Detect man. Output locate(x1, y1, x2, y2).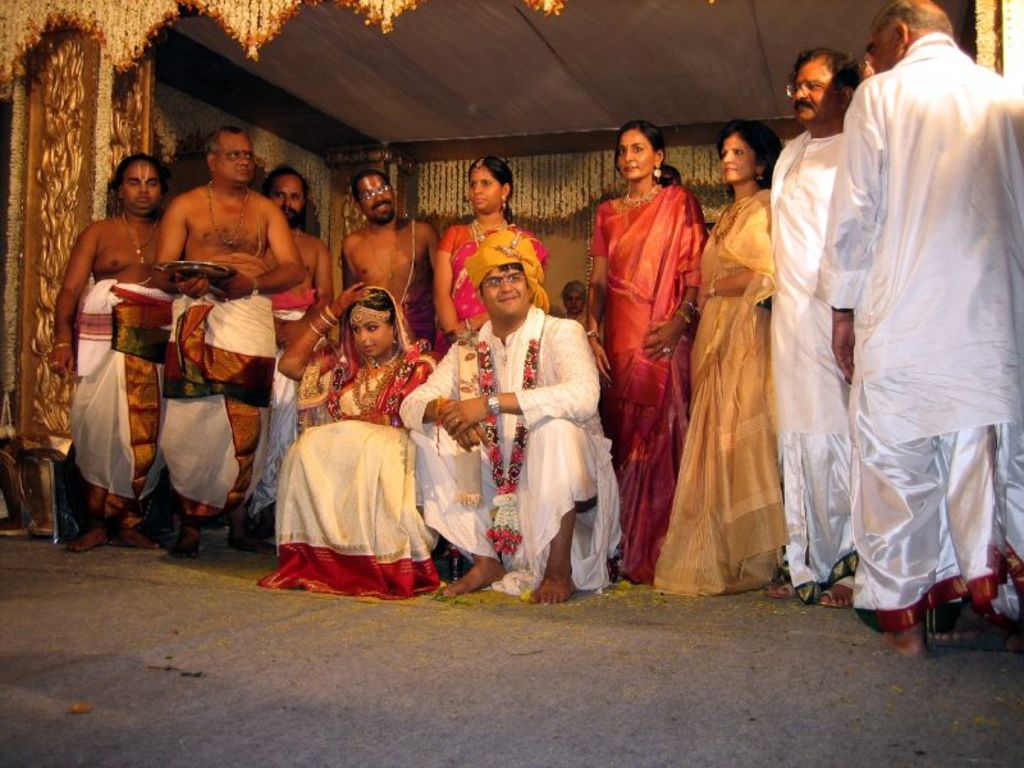
locate(342, 169, 443, 349).
